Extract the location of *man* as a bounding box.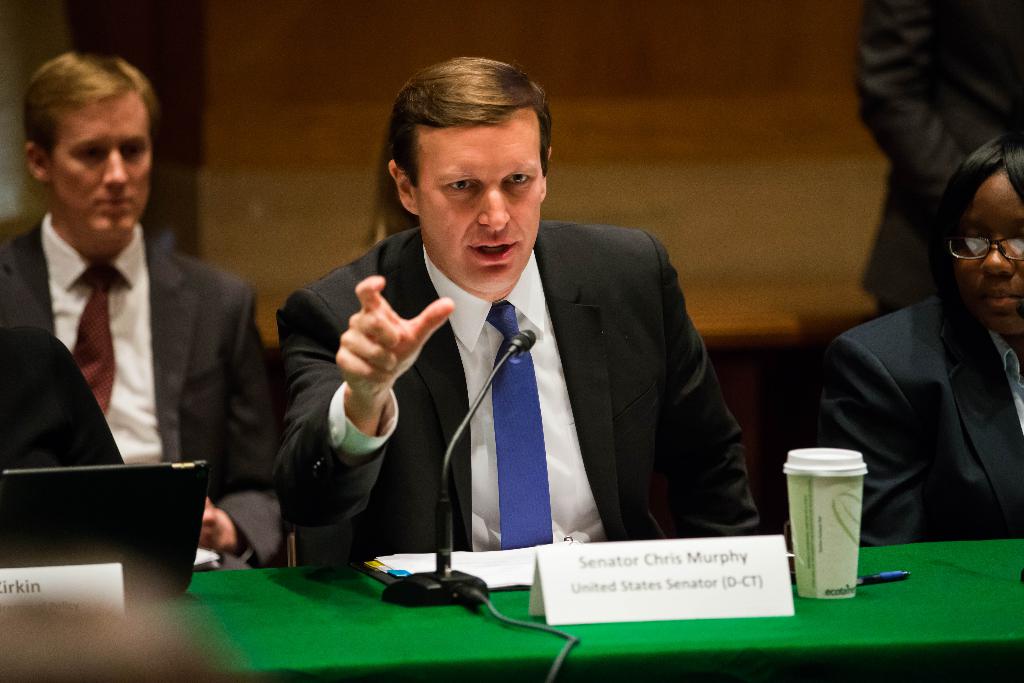
(0, 48, 282, 567).
